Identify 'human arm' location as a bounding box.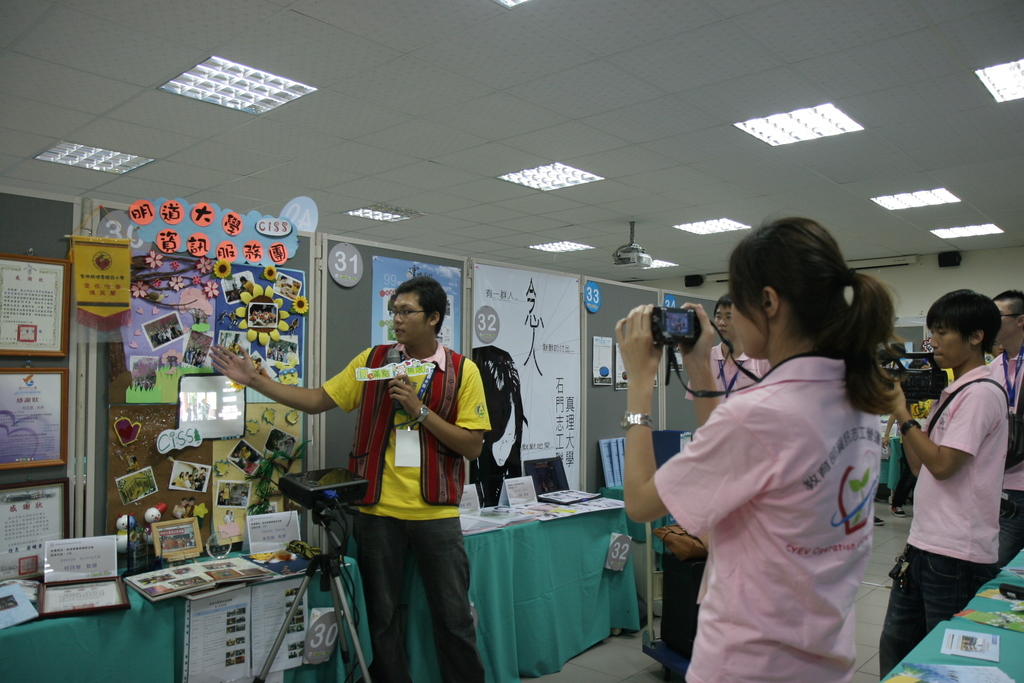
618, 302, 773, 538.
